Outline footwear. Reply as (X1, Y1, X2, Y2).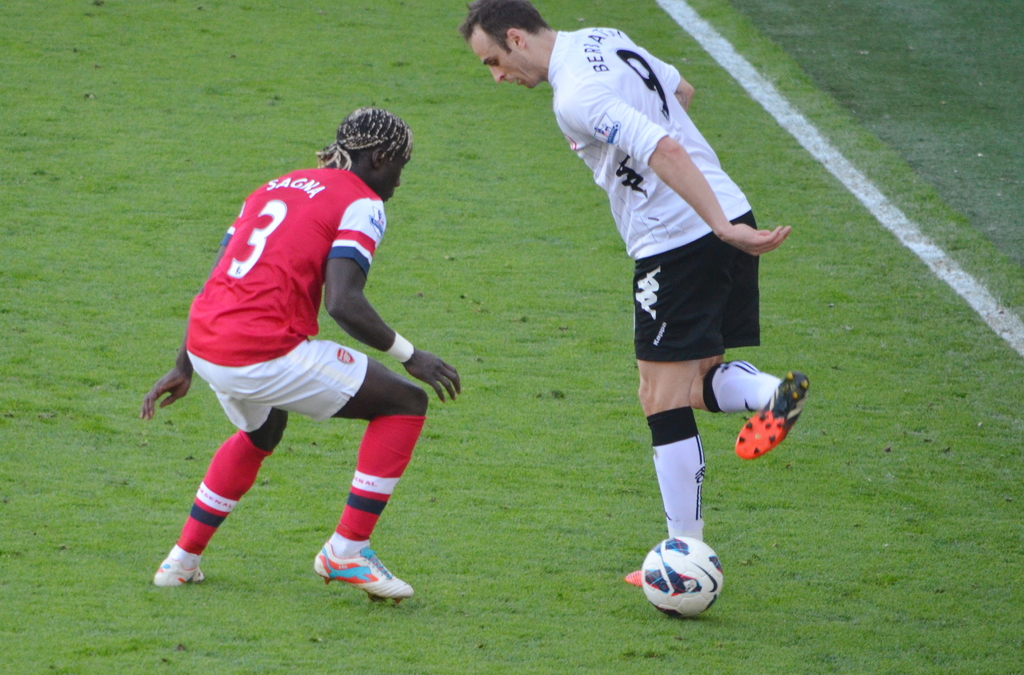
(621, 574, 650, 589).
